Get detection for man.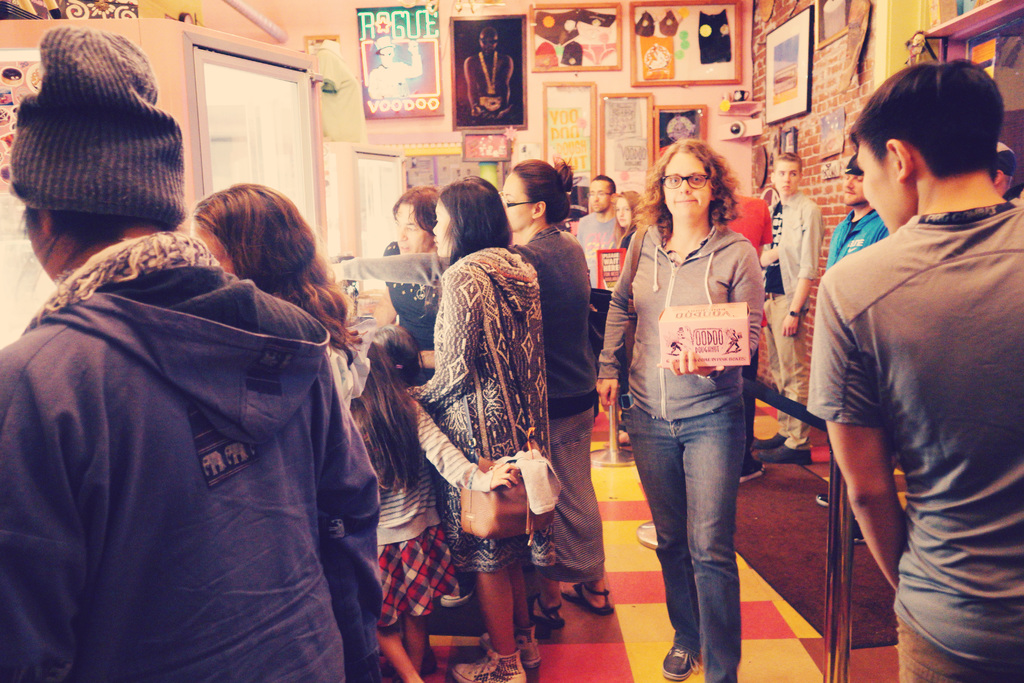
Detection: rect(575, 175, 627, 289).
